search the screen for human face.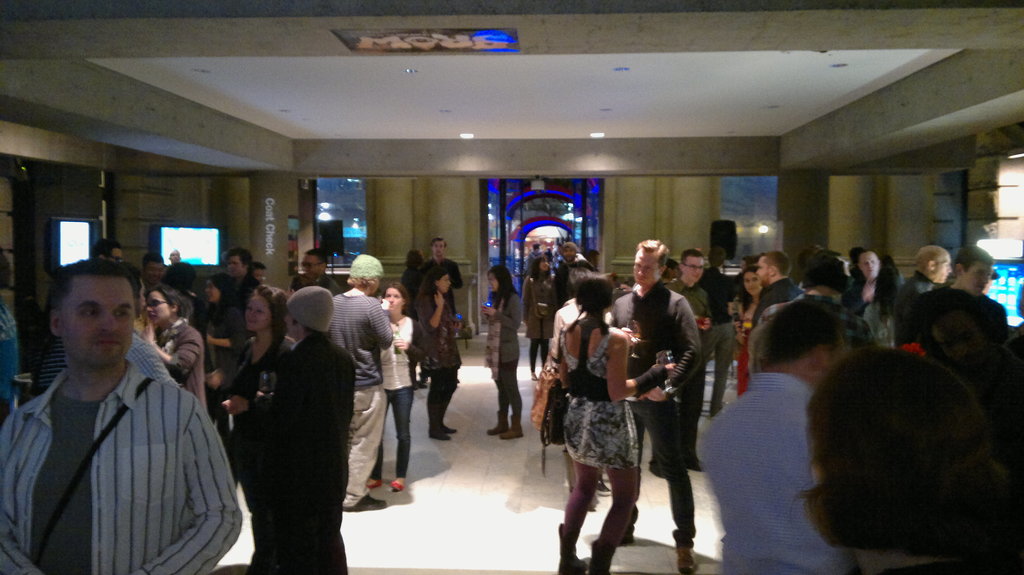
Found at {"left": 632, "top": 250, "right": 659, "bottom": 284}.
